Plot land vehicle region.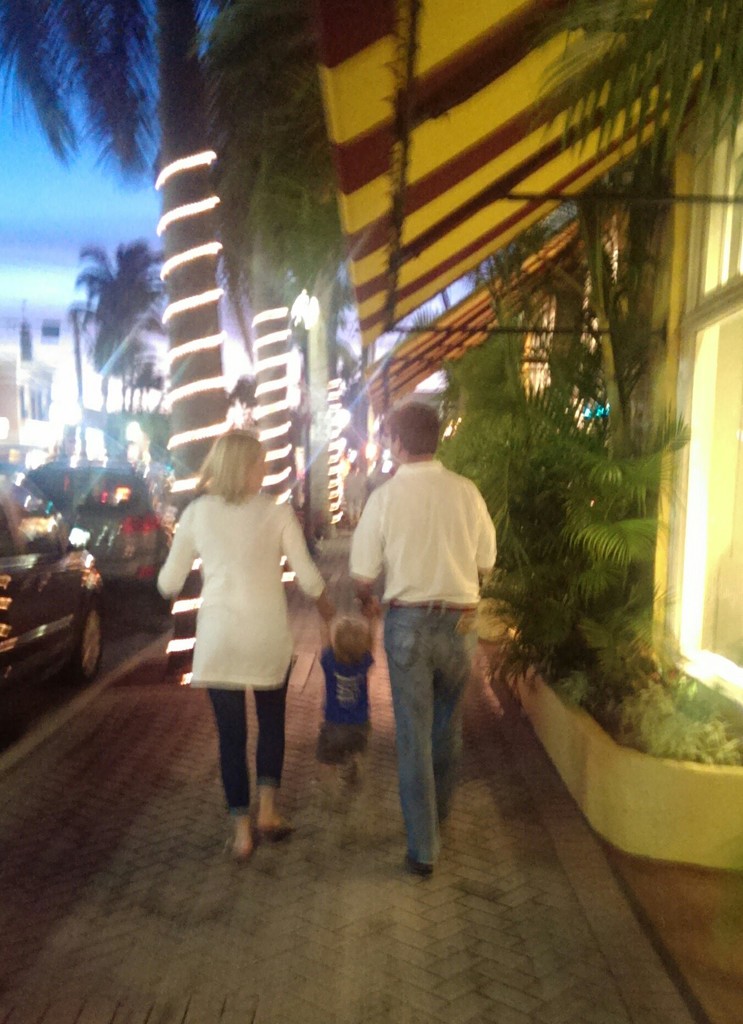
Plotted at bbox=(29, 462, 171, 623).
